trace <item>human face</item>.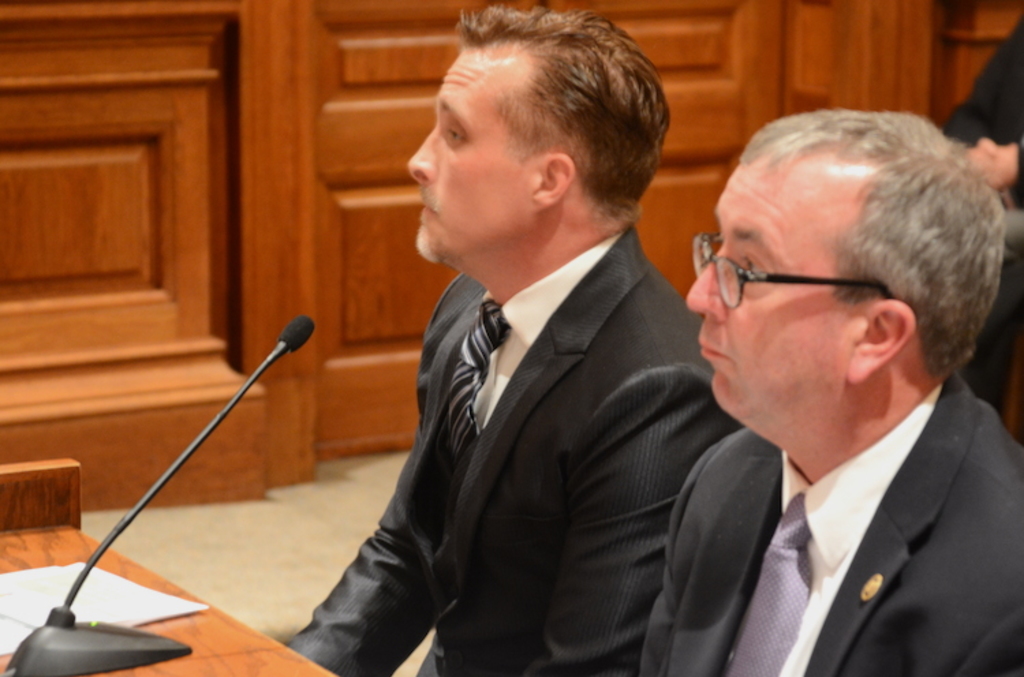
Traced to <region>407, 49, 526, 259</region>.
